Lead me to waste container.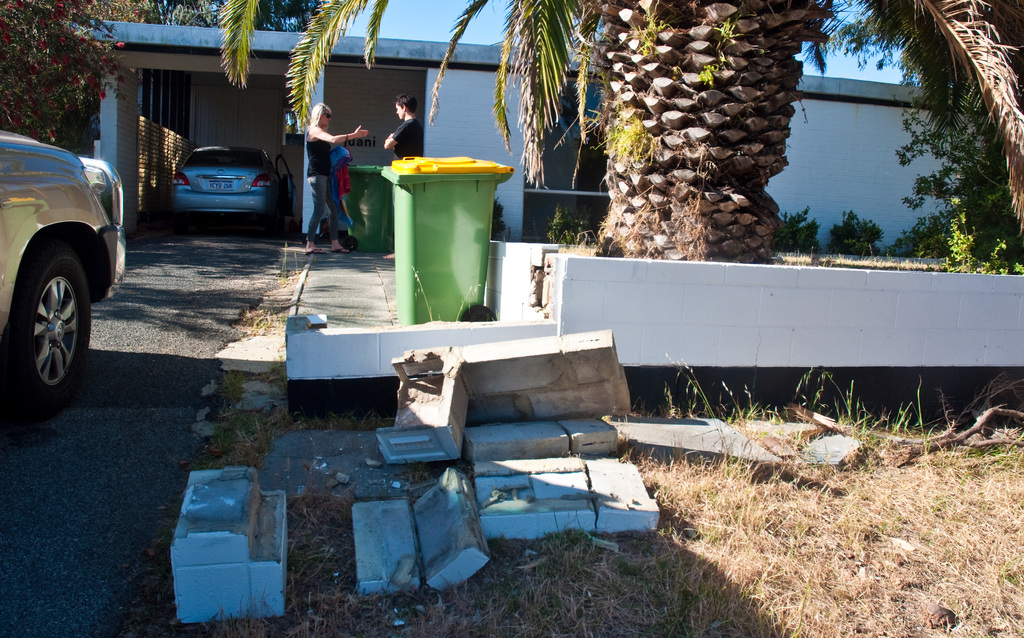
Lead to [x1=369, y1=138, x2=510, y2=317].
